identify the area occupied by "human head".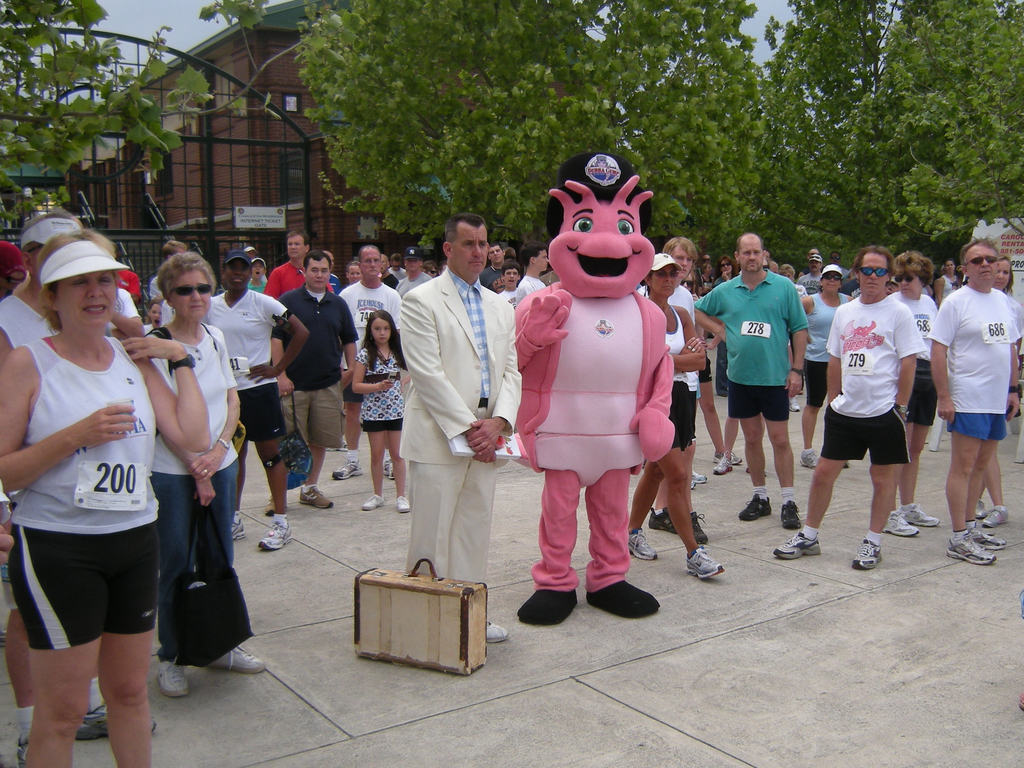
Area: bbox=[342, 258, 361, 286].
